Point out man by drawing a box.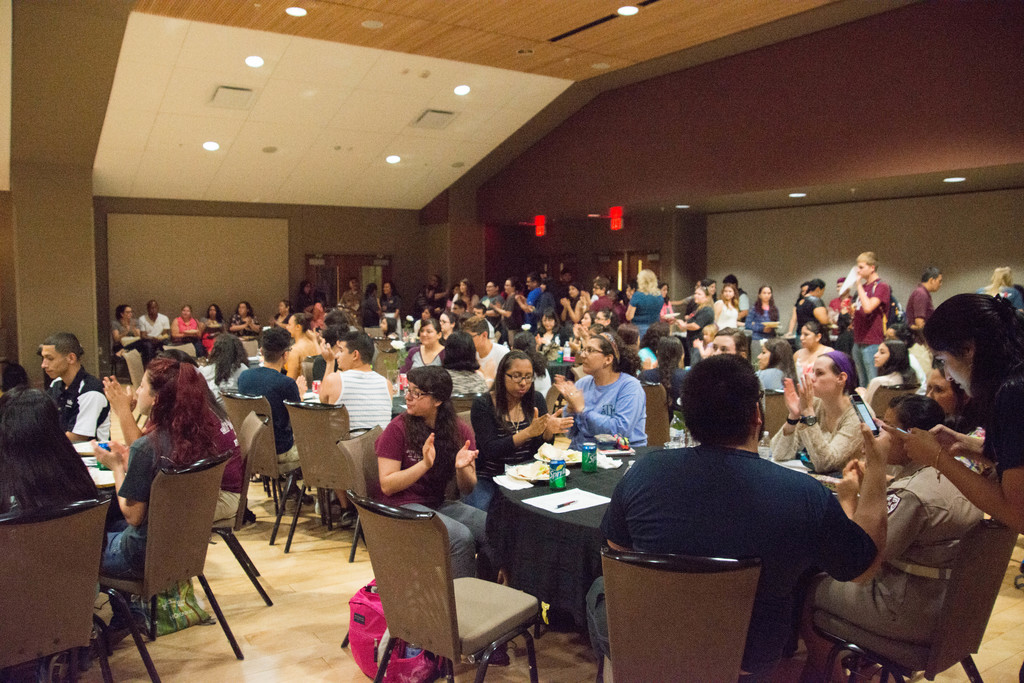
[left=600, top=357, right=893, bottom=671].
